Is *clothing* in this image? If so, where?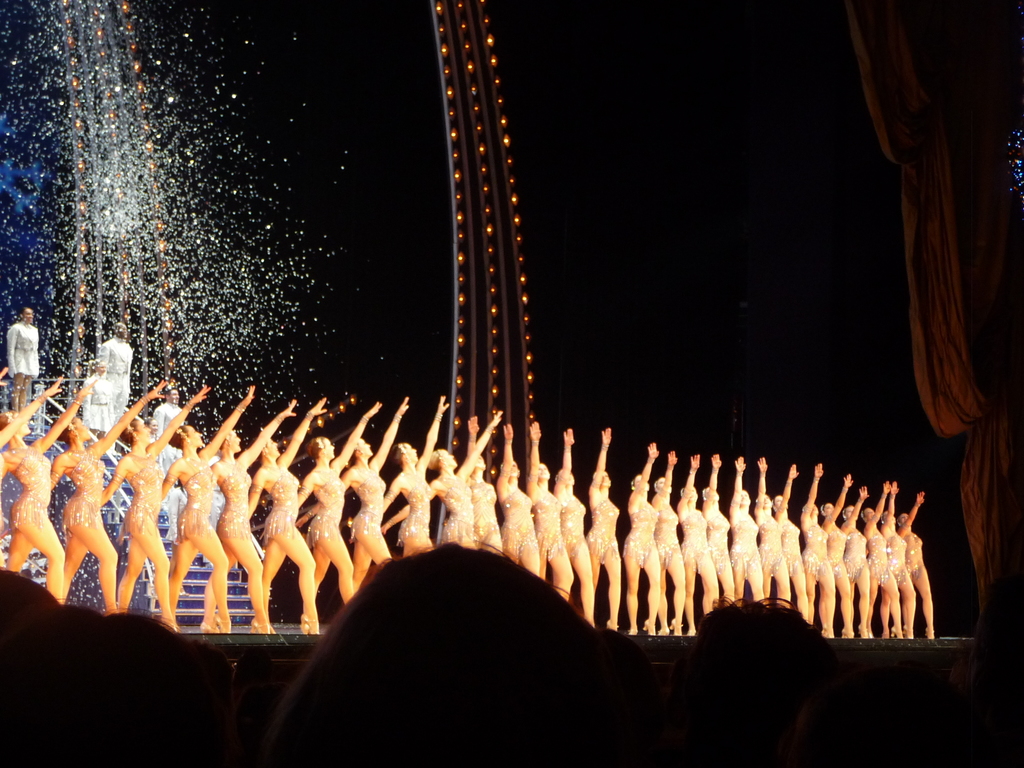
Yes, at (493,490,535,558).
